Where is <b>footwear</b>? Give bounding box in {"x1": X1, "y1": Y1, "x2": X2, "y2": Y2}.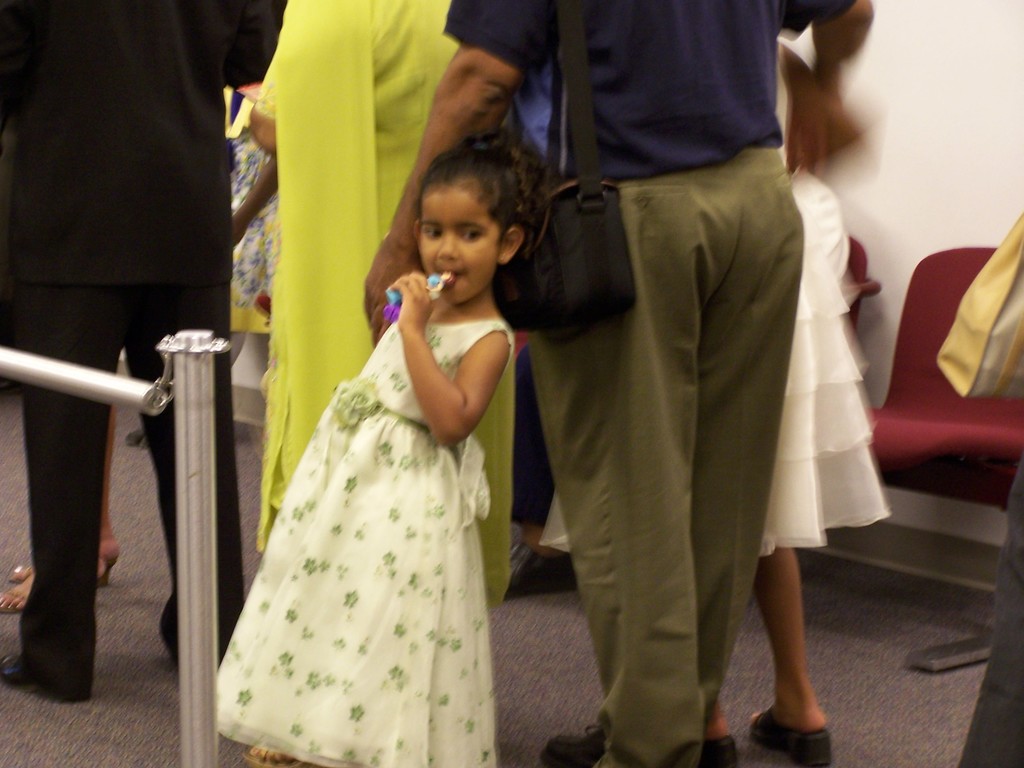
{"x1": 747, "y1": 710, "x2": 832, "y2": 763}.
